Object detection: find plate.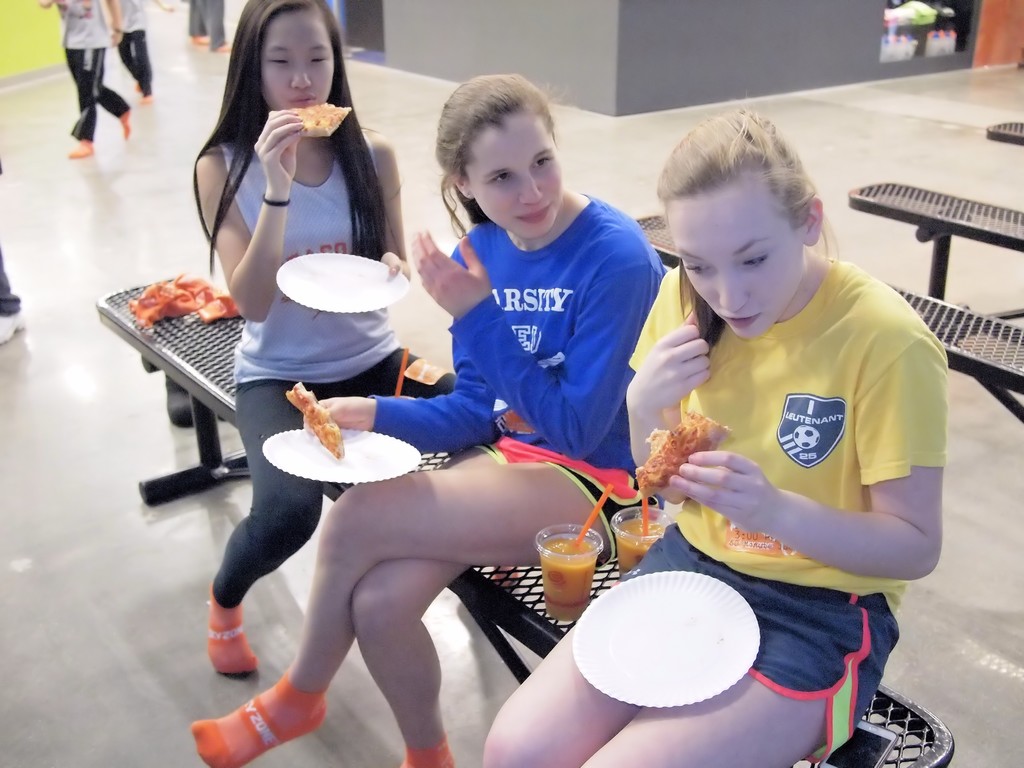
box=[271, 249, 410, 316].
